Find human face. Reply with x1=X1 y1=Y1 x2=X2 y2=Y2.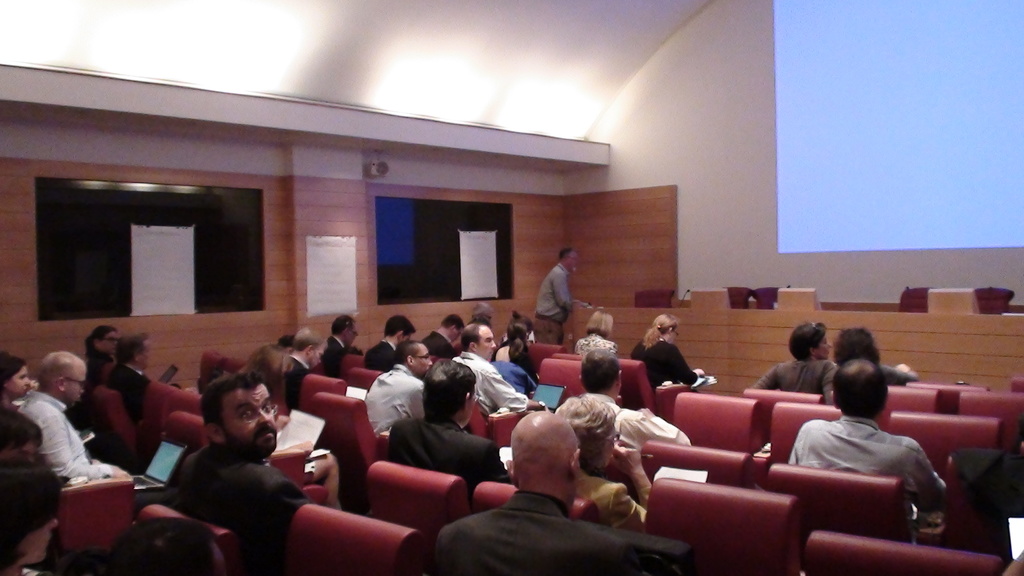
x1=570 y1=252 x2=576 y2=267.
